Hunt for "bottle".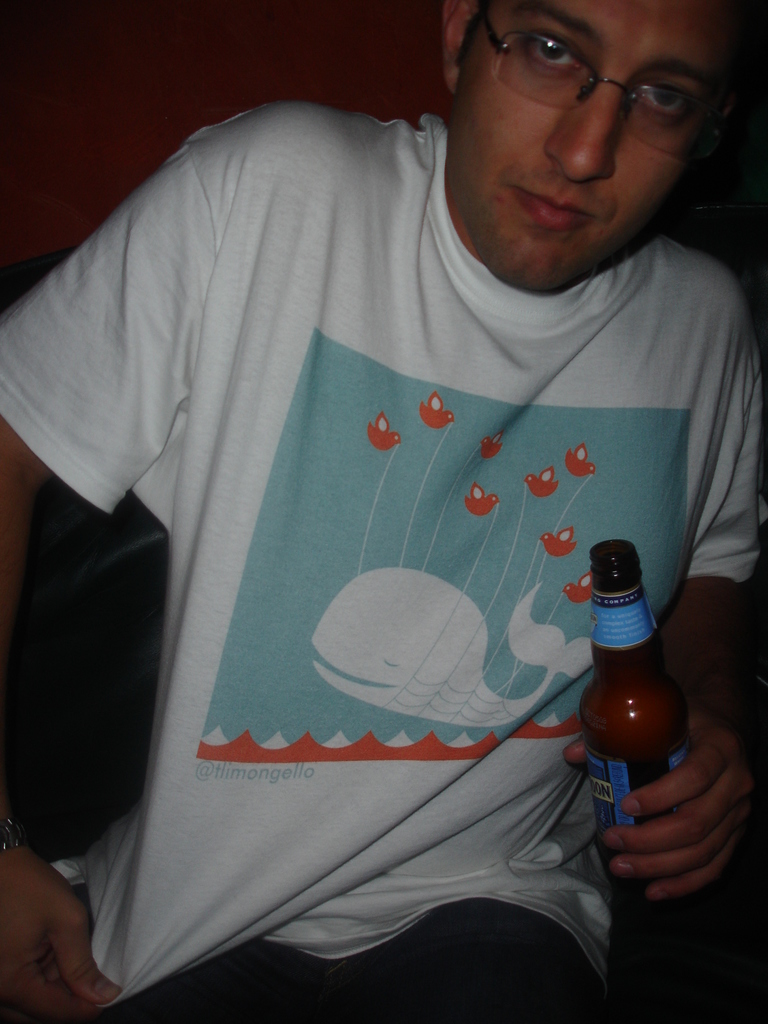
Hunted down at x1=571 y1=548 x2=682 y2=809.
